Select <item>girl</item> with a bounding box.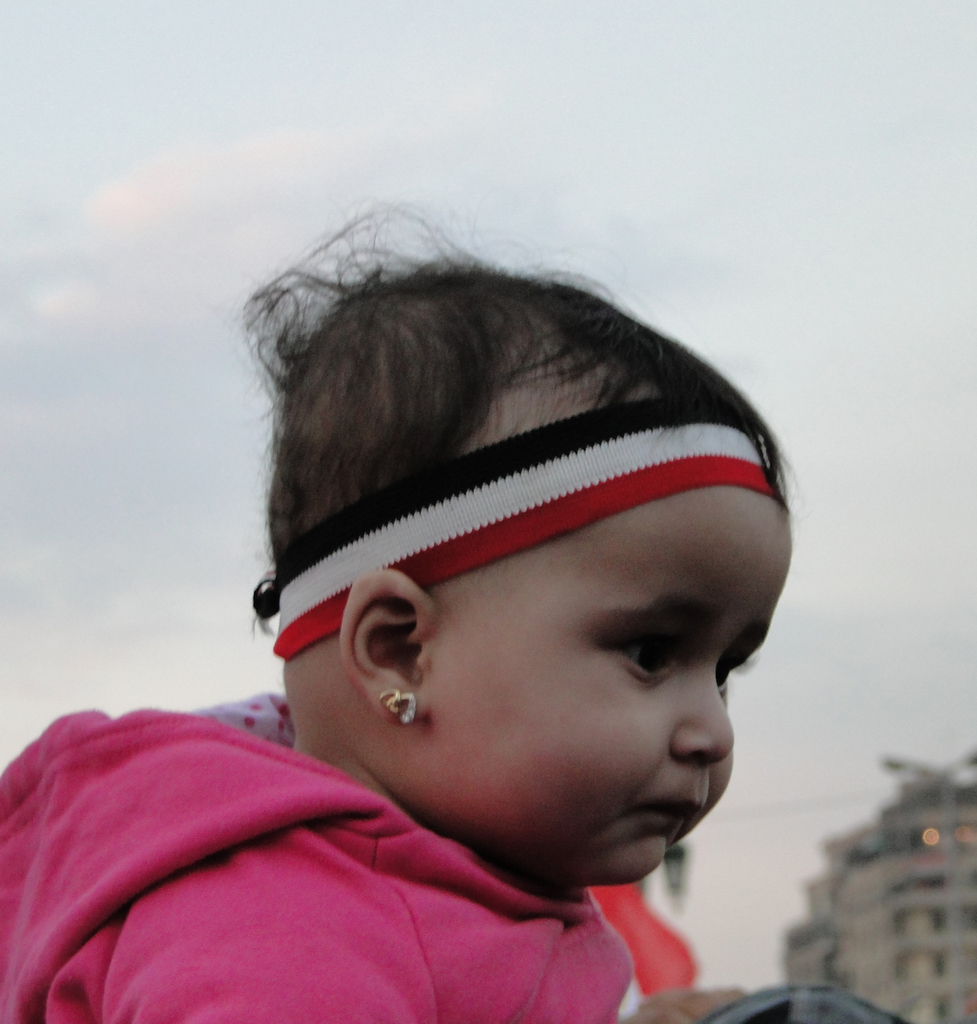
0,200,796,1023.
